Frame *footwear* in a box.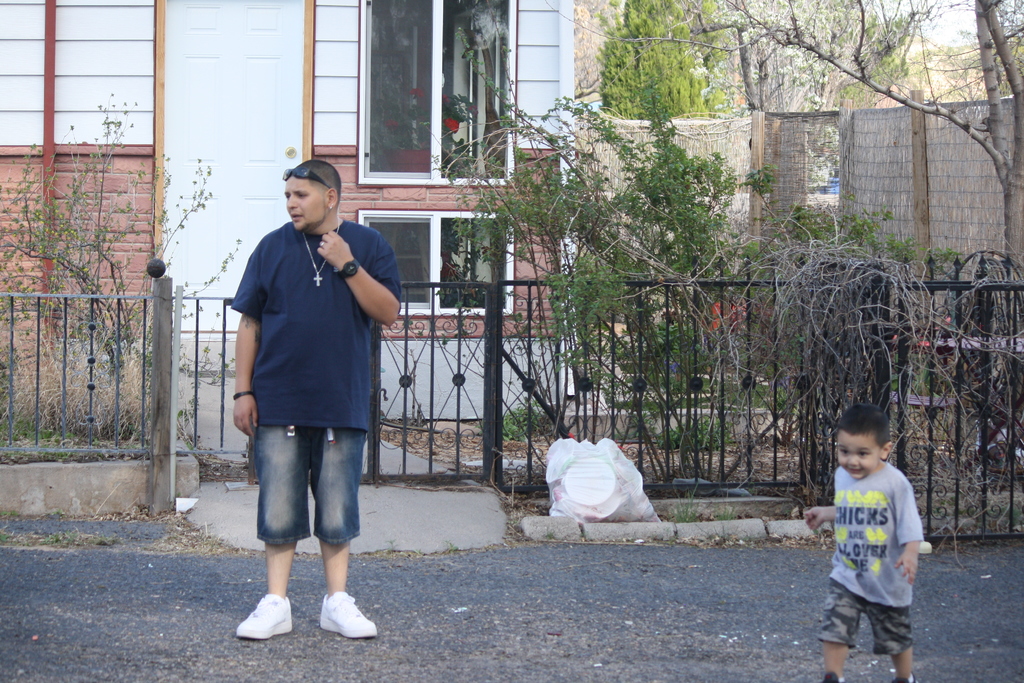
region(318, 589, 380, 638).
